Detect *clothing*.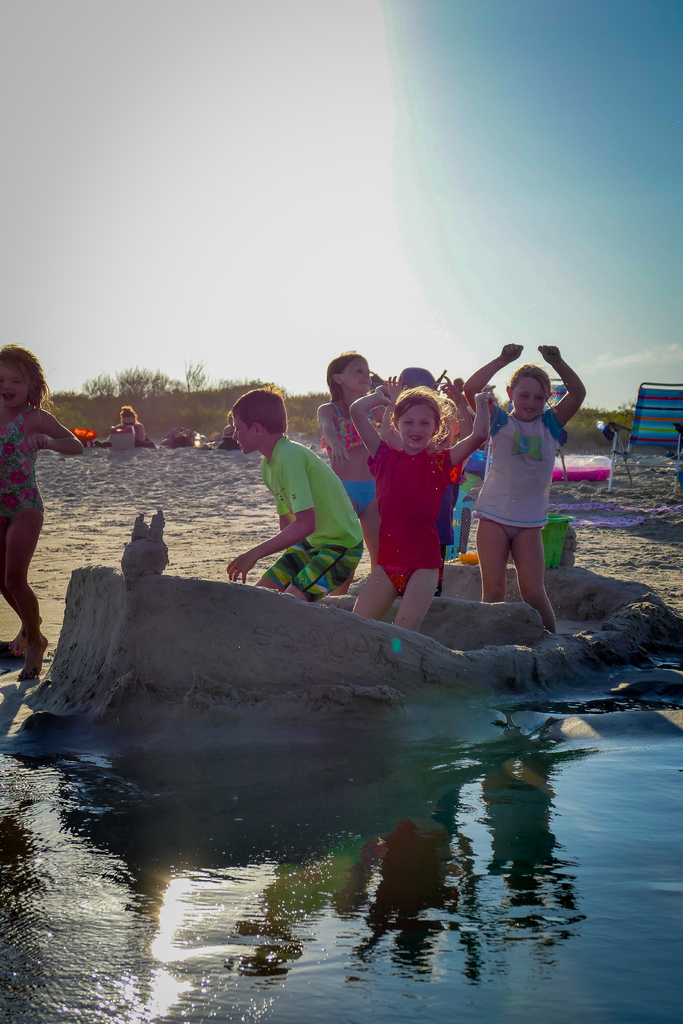
Detected at (317, 395, 374, 517).
